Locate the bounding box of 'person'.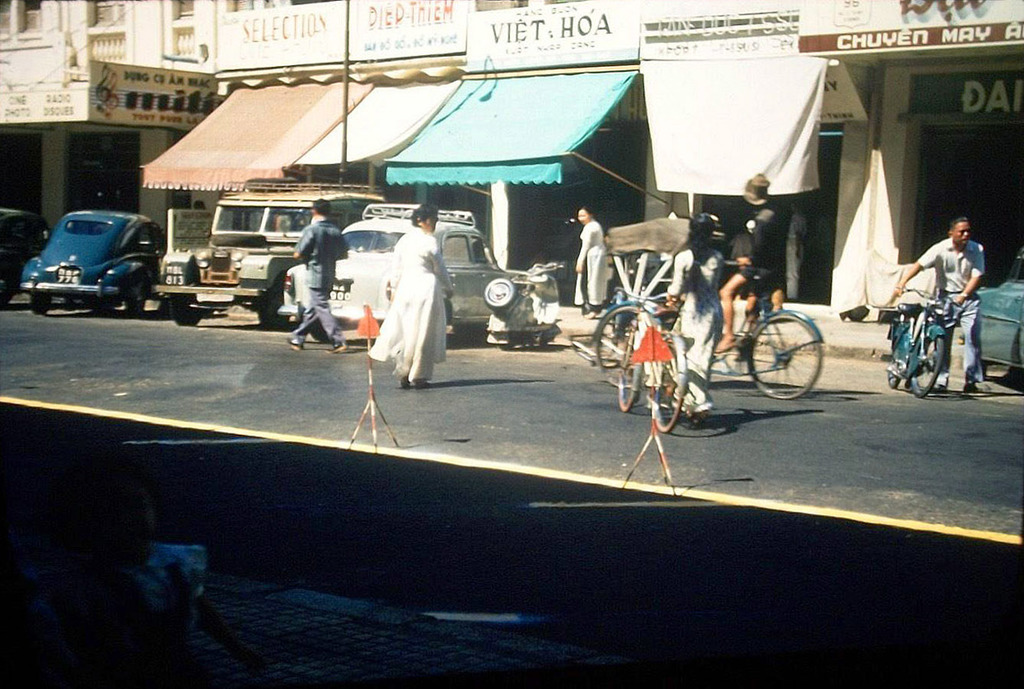
Bounding box: {"left": 570, "top": 204, "right": 611, "bottom": 327}.
